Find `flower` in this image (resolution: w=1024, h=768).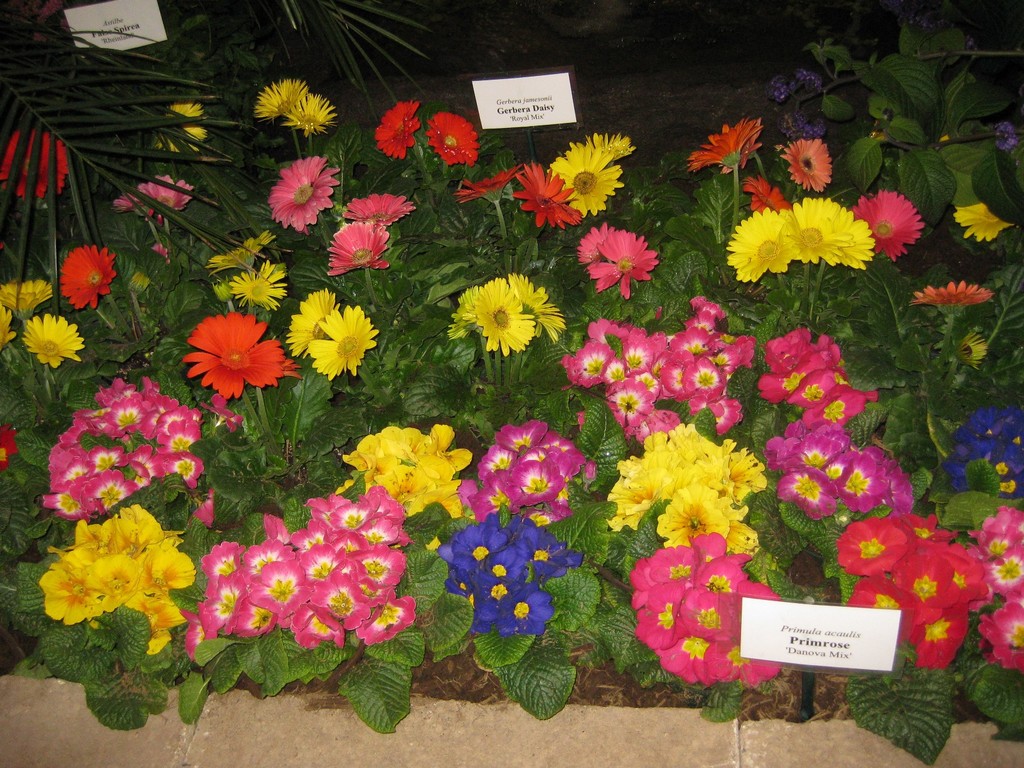
[left=110, top=176, right=189, bottom=226].
